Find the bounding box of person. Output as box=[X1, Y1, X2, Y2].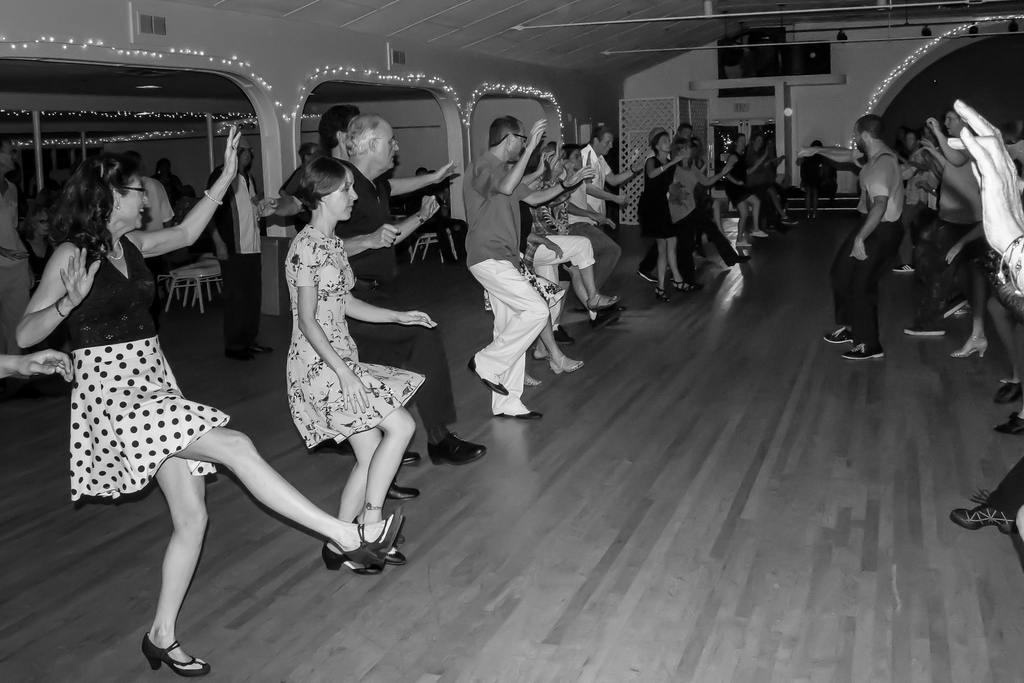
box=[284, 156, 438, 575].
